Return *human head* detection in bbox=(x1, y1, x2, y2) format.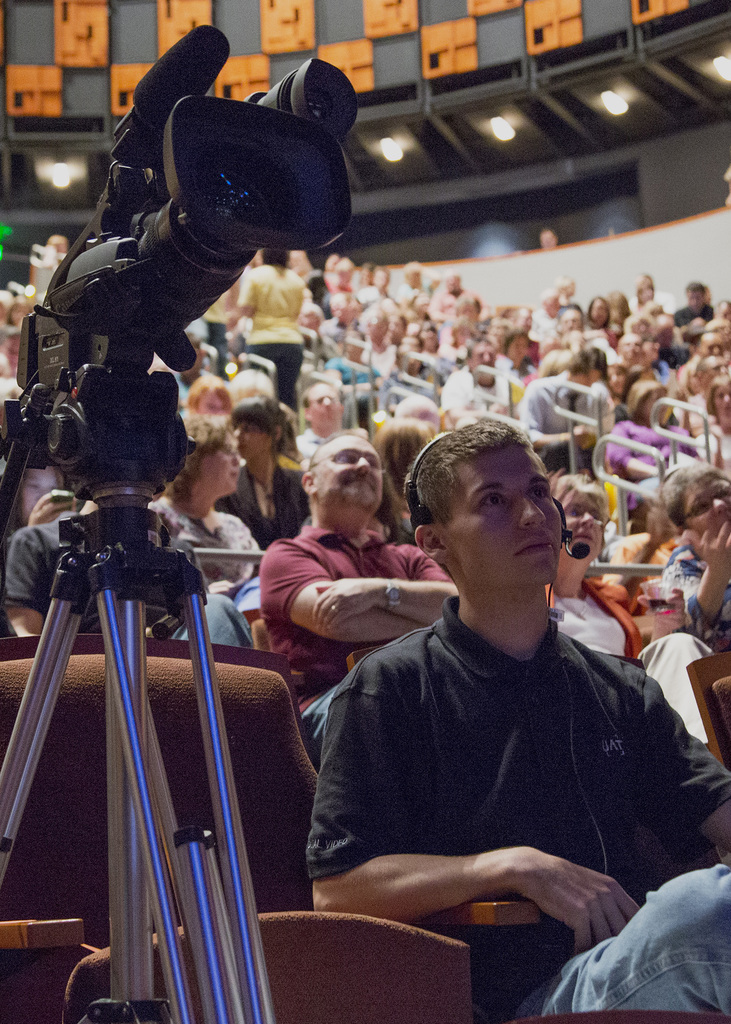
bbox=(0, 290, 40, 333).
